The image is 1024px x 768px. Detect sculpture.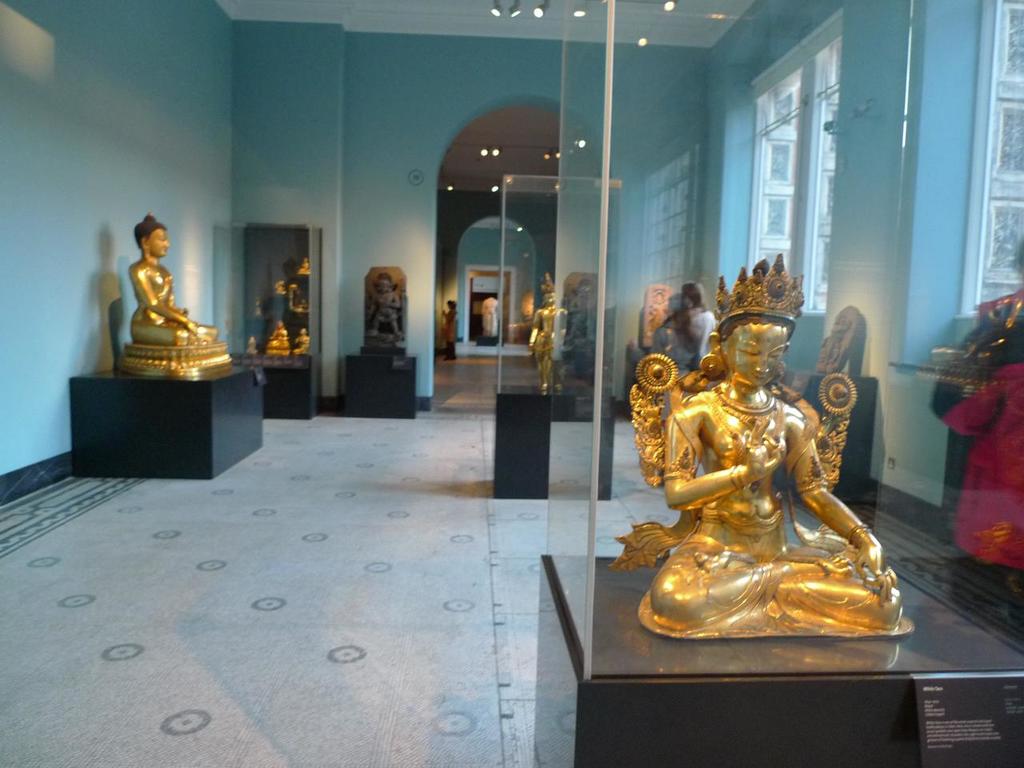
Detection: crop(264, 320, 288, 358).
